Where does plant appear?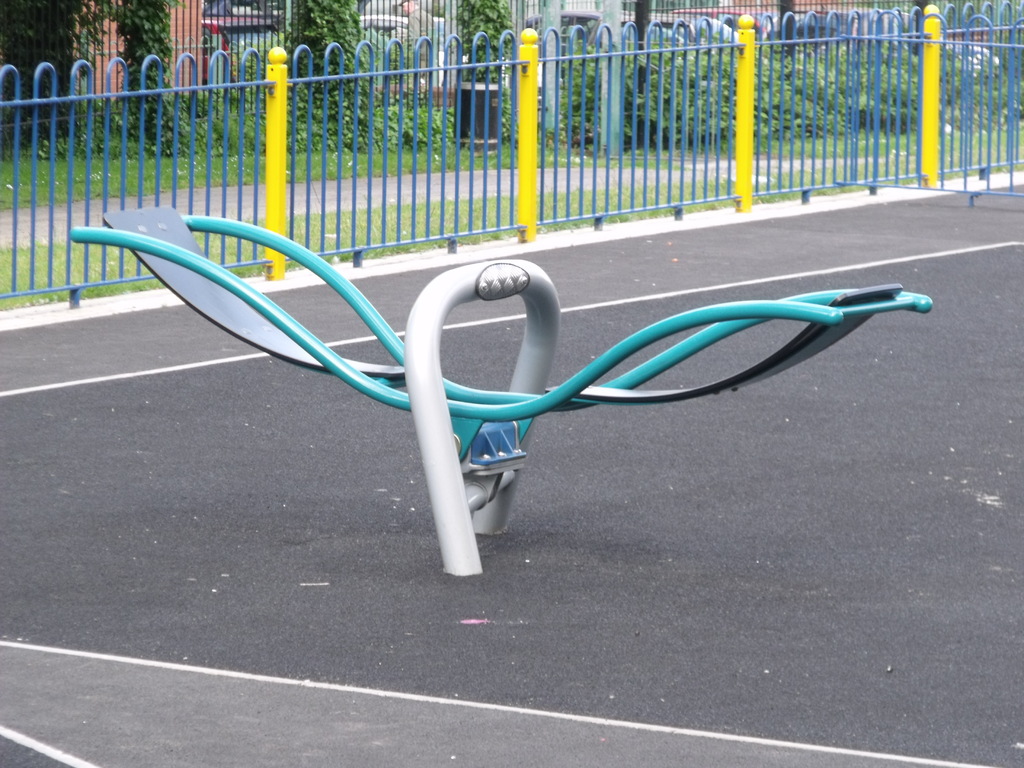
Appears at <region>266, 0, 464, 156</region>.
